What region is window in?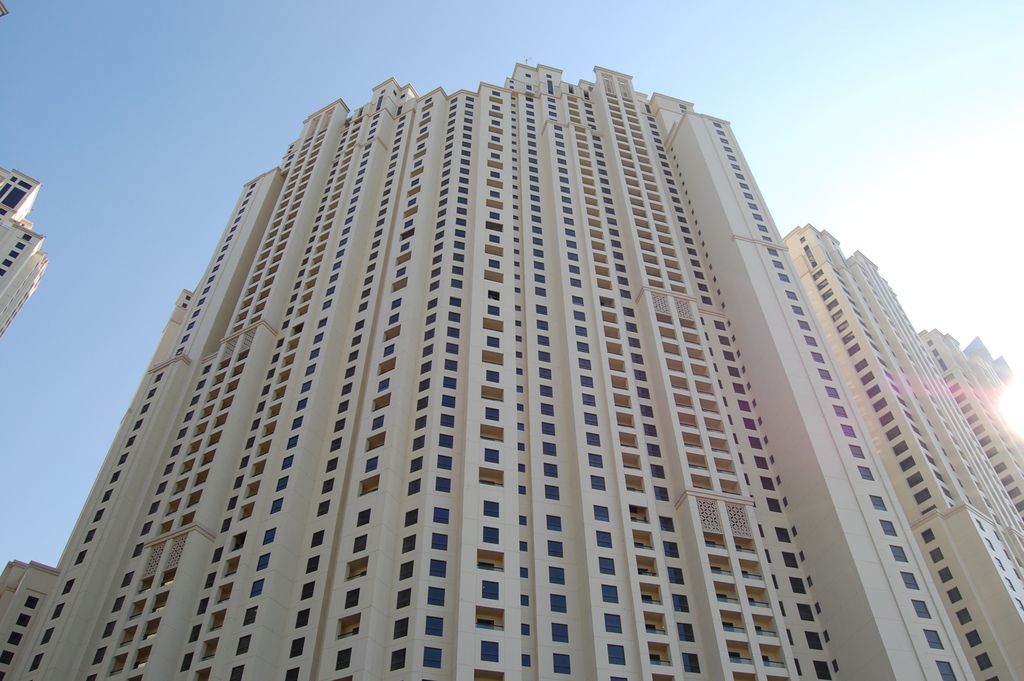
{"left": 584, "top": 410, "right": 596, "bottom": 426}.
